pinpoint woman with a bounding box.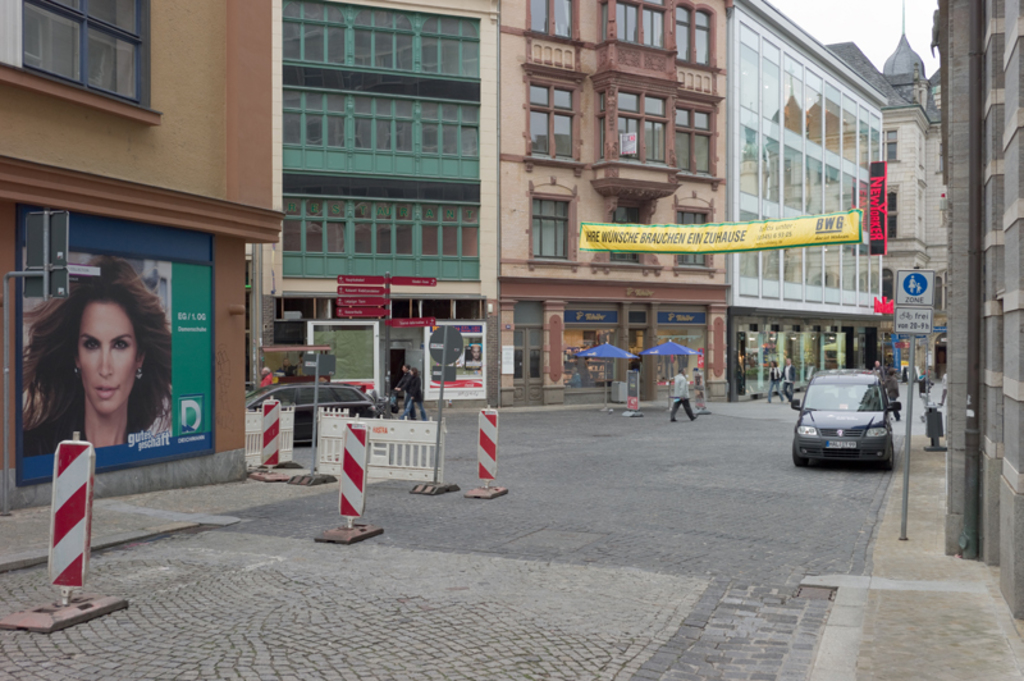
[24,255,179,443].
